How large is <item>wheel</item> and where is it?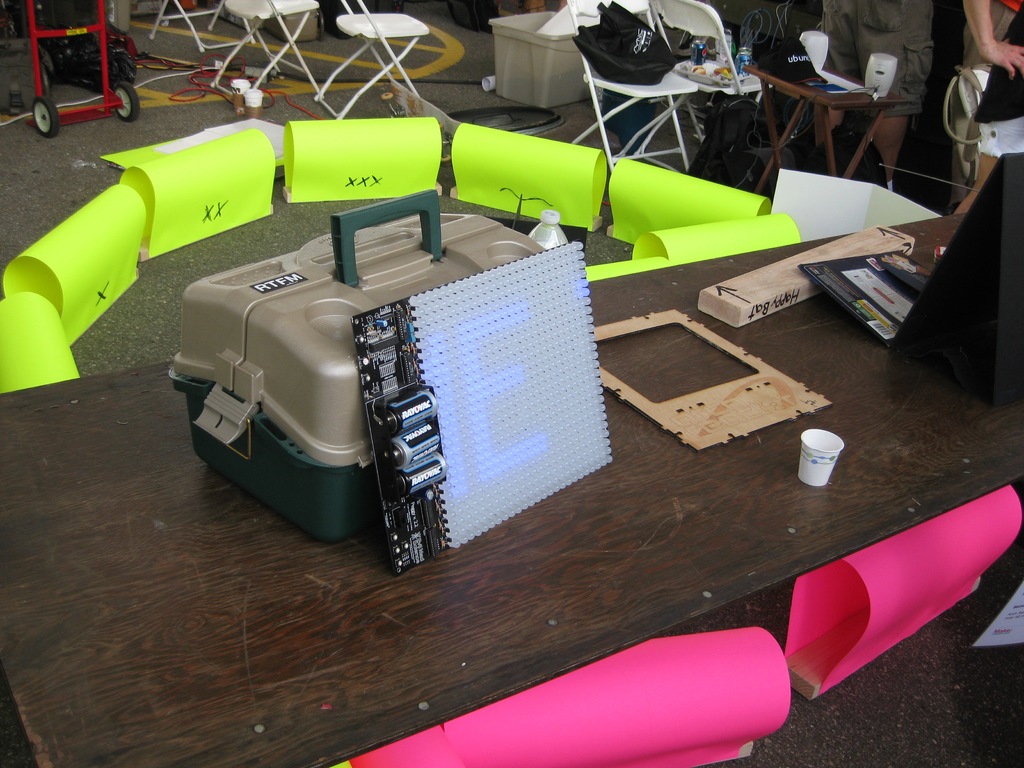
Bounding box: locate(25, 93, 63, 142).
